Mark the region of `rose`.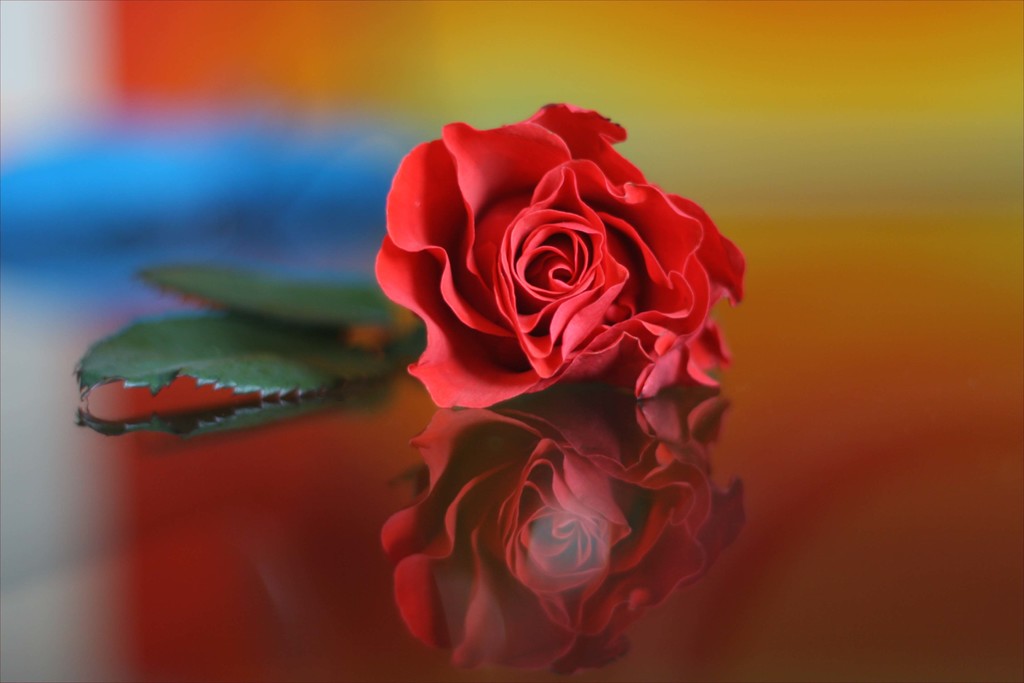
Region: (left=376, top=100, right=751, bottom=404).
